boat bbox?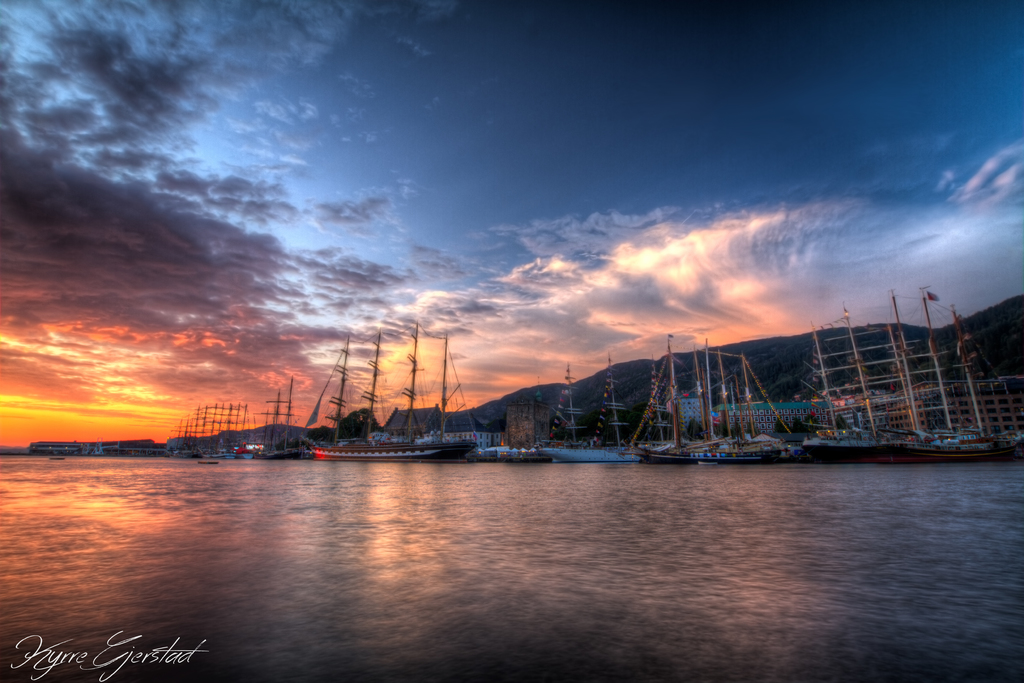
BBox(207, 391, 235, 459)
